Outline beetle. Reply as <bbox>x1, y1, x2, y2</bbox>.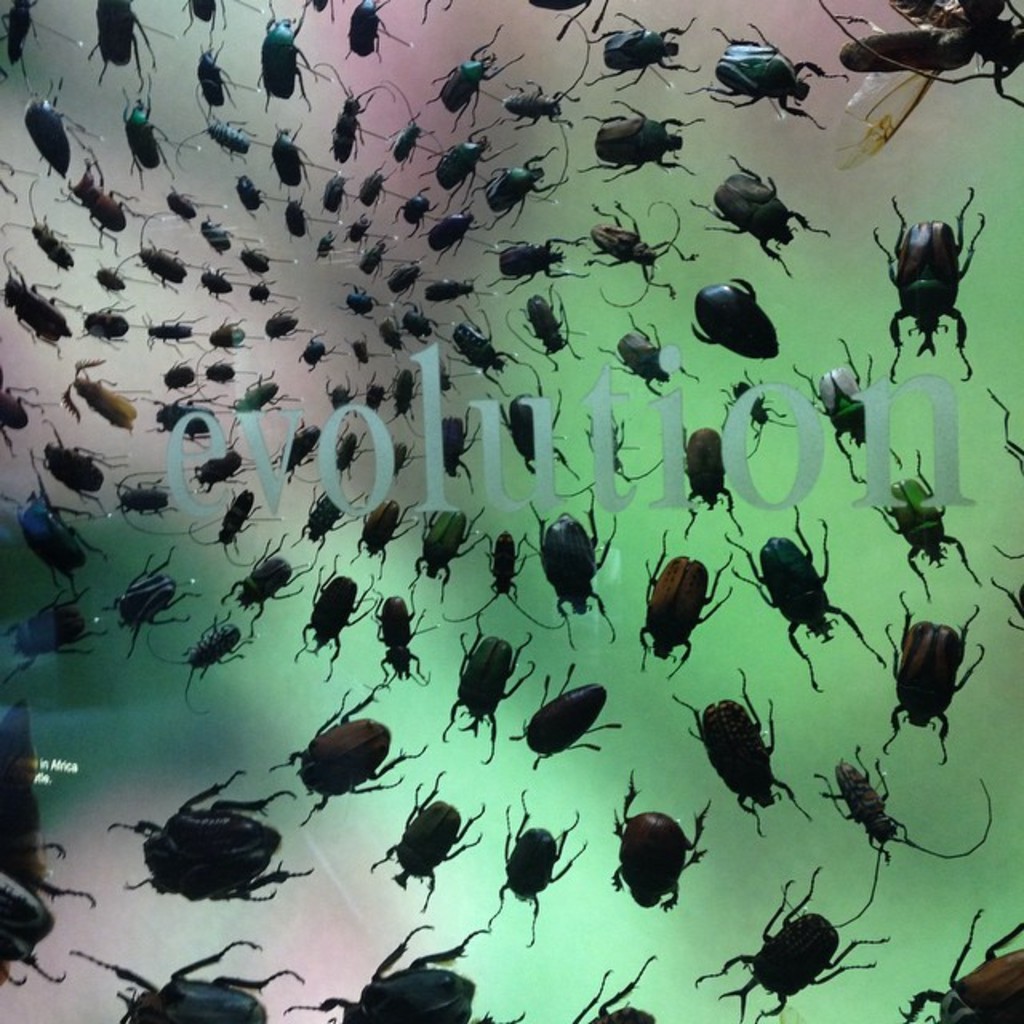
<bbox>683, 19, 843, 130</bbox>.
